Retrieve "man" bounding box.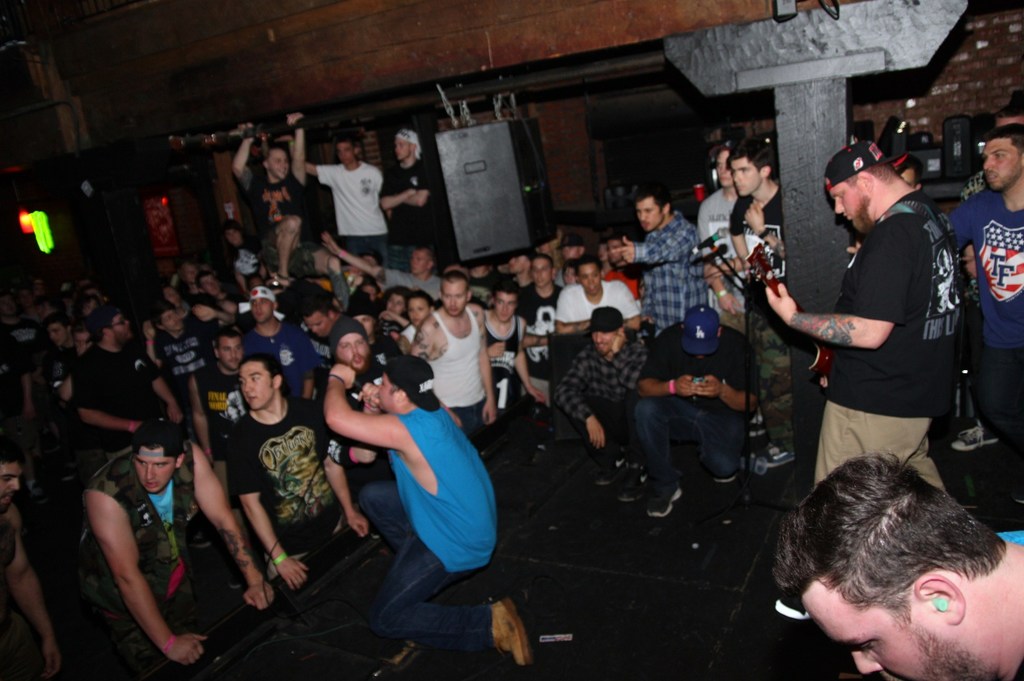
Bounding box: [left=707, top=141, right=778, bottom=465].
